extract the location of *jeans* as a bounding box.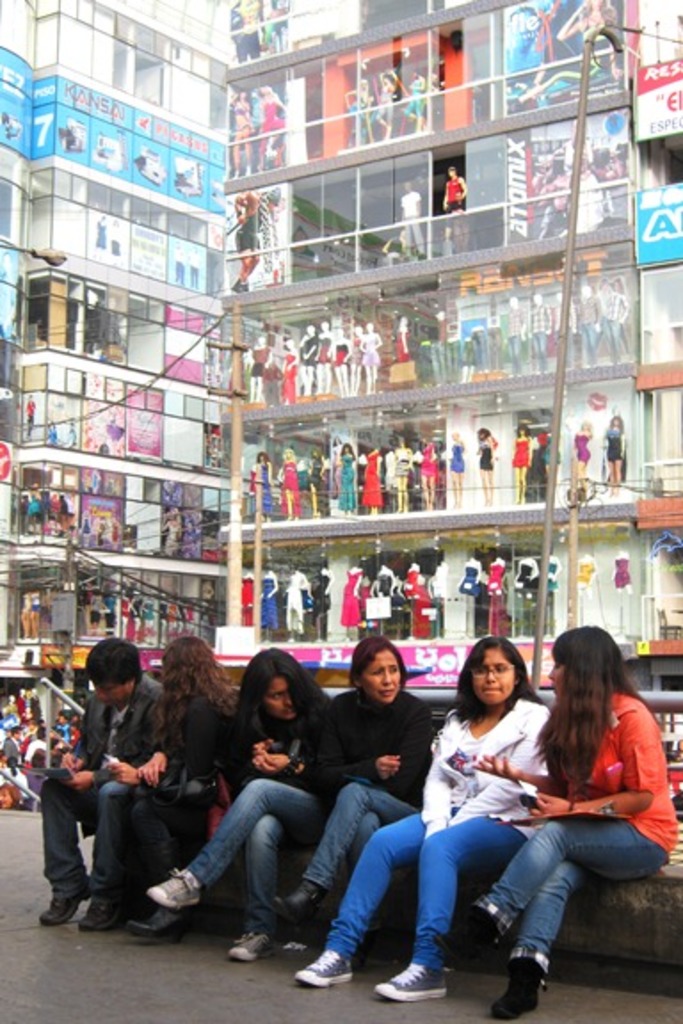
rect(41, 782, 157, 910).
